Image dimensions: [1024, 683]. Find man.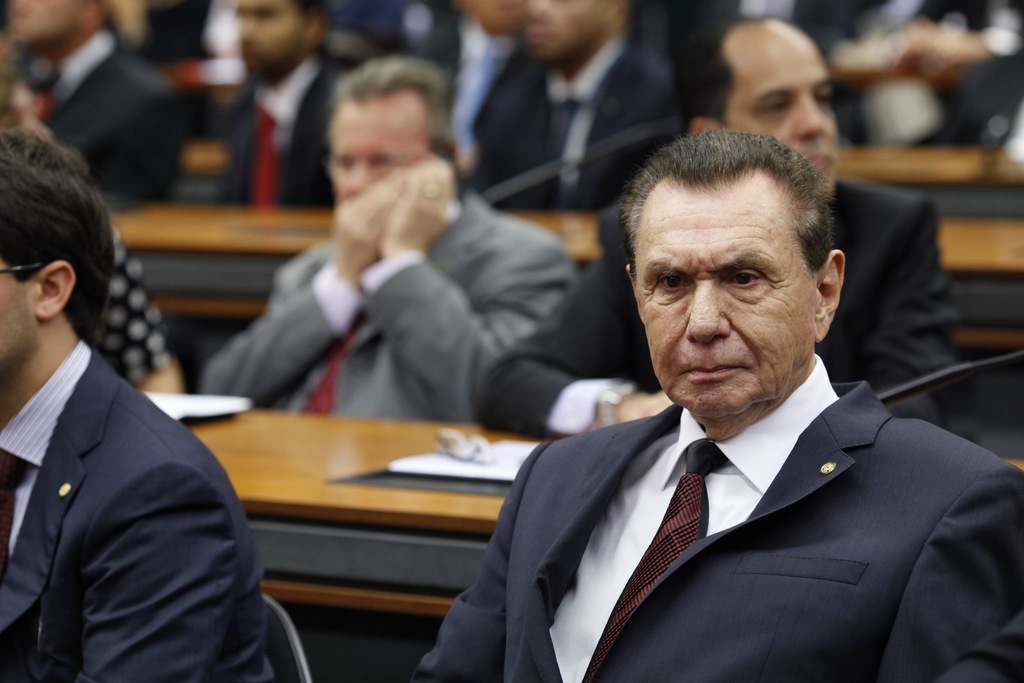
[x1=196, y1=0, x2=359, y2=211].
